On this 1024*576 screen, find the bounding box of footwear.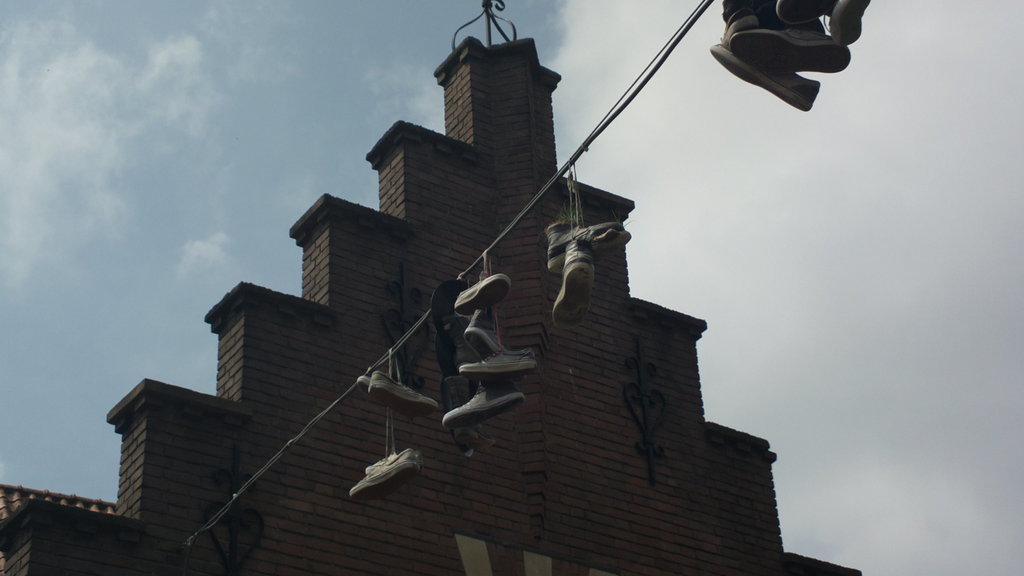
Bounding box: region(349, 444, 415, 500).
